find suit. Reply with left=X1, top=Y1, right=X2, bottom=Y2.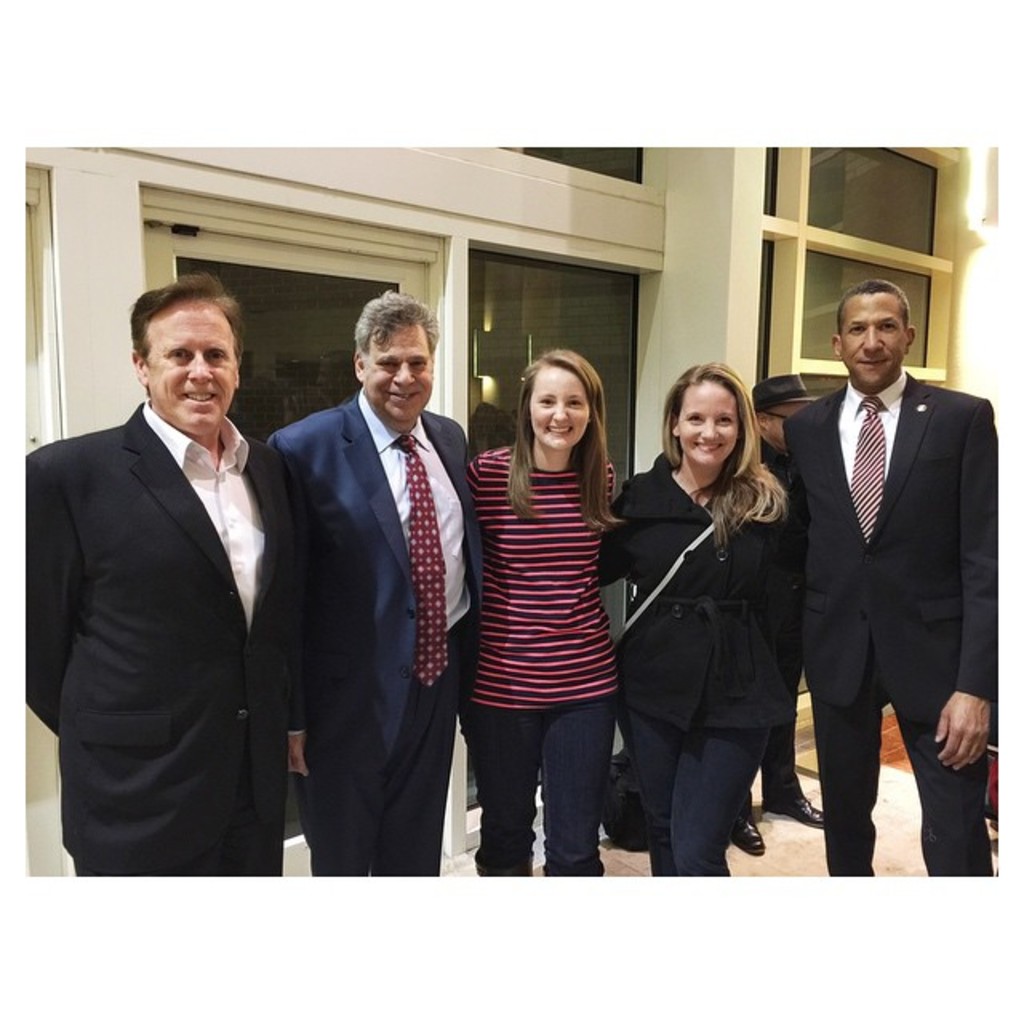
left=784, top=370, right=998, bottom=875.
